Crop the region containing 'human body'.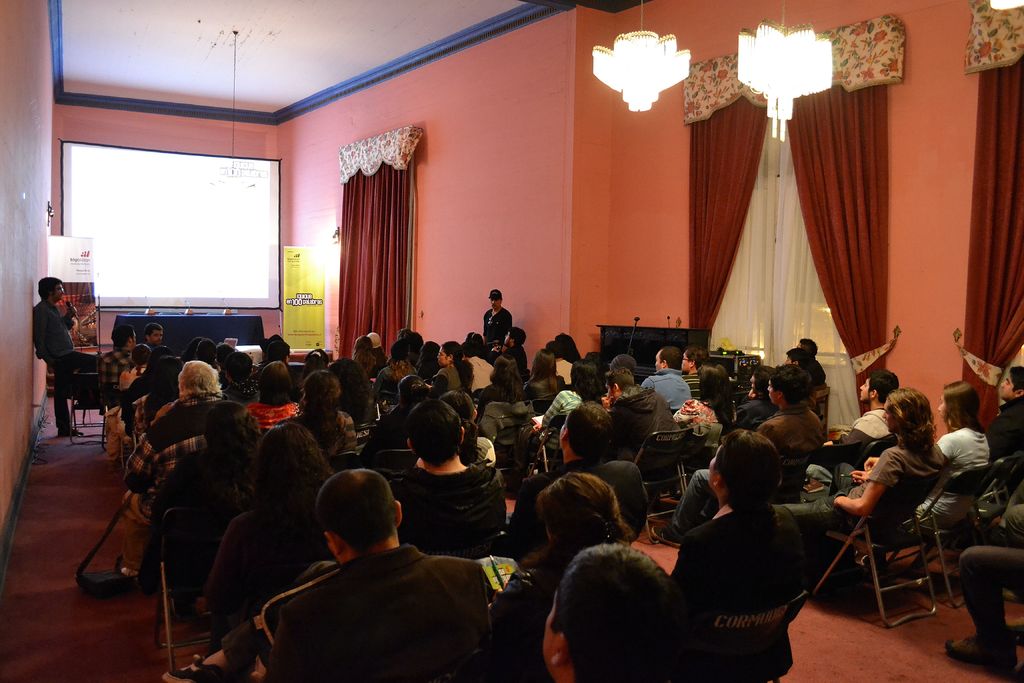
Crop region: crop(666, 425, 833, 668).
